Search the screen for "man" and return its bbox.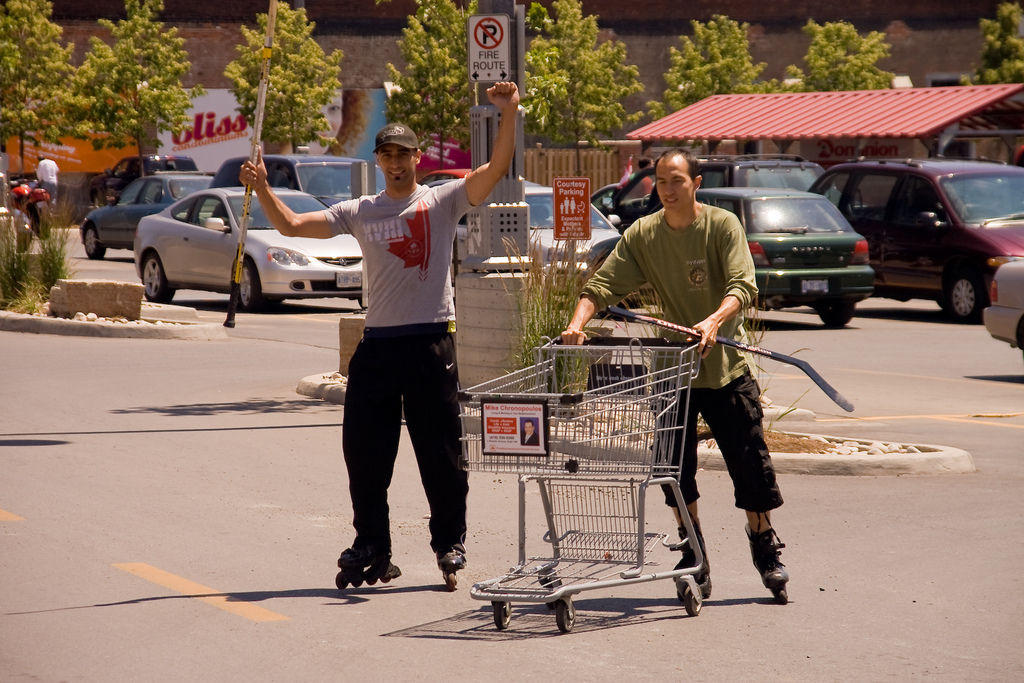
Found: left=236, top=76, right=523, bottom=589.
